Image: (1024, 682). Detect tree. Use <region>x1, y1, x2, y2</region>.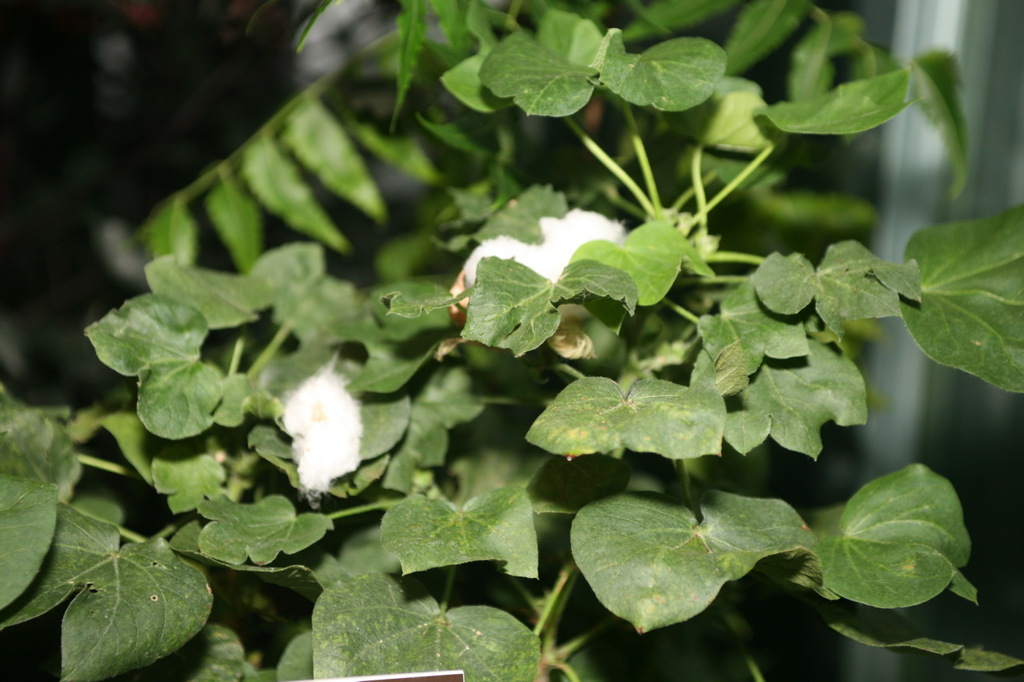
<region>0, 0, 1023, 681</region>.
